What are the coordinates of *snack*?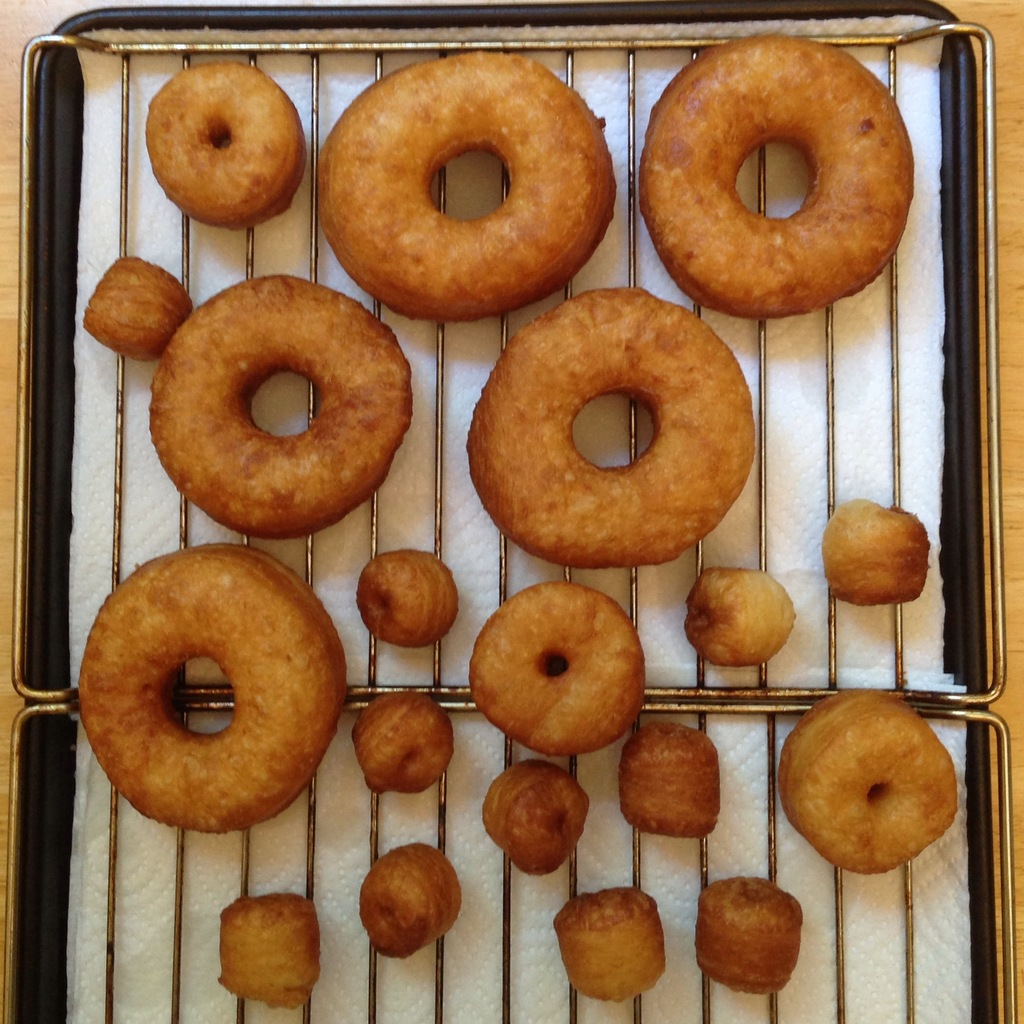
(352,692,456,790).
